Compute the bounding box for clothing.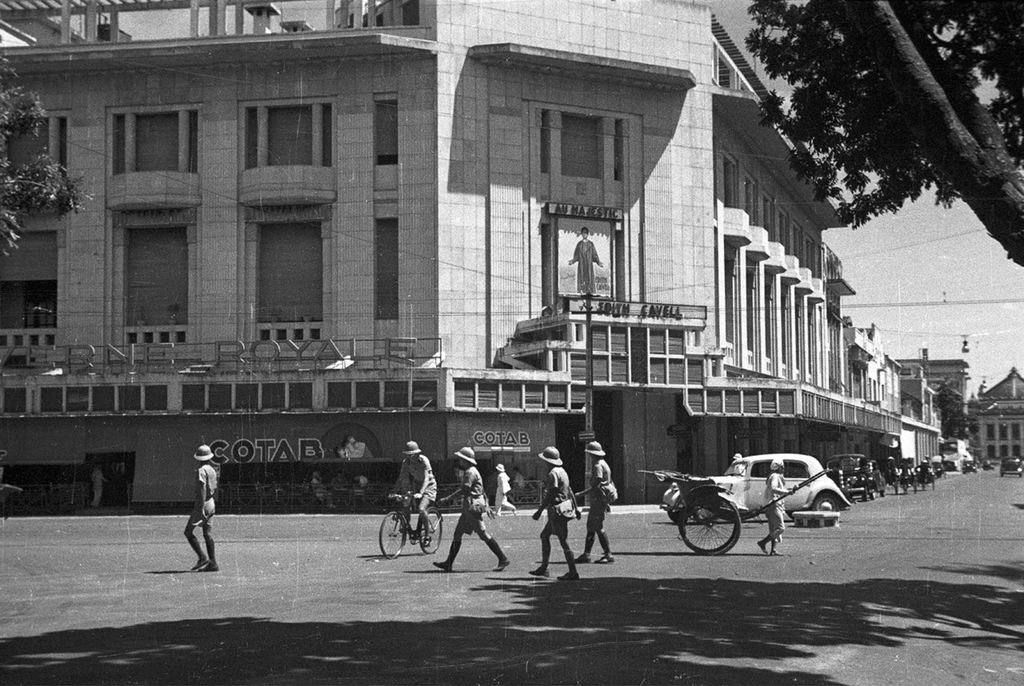
(762,472,785,563).
